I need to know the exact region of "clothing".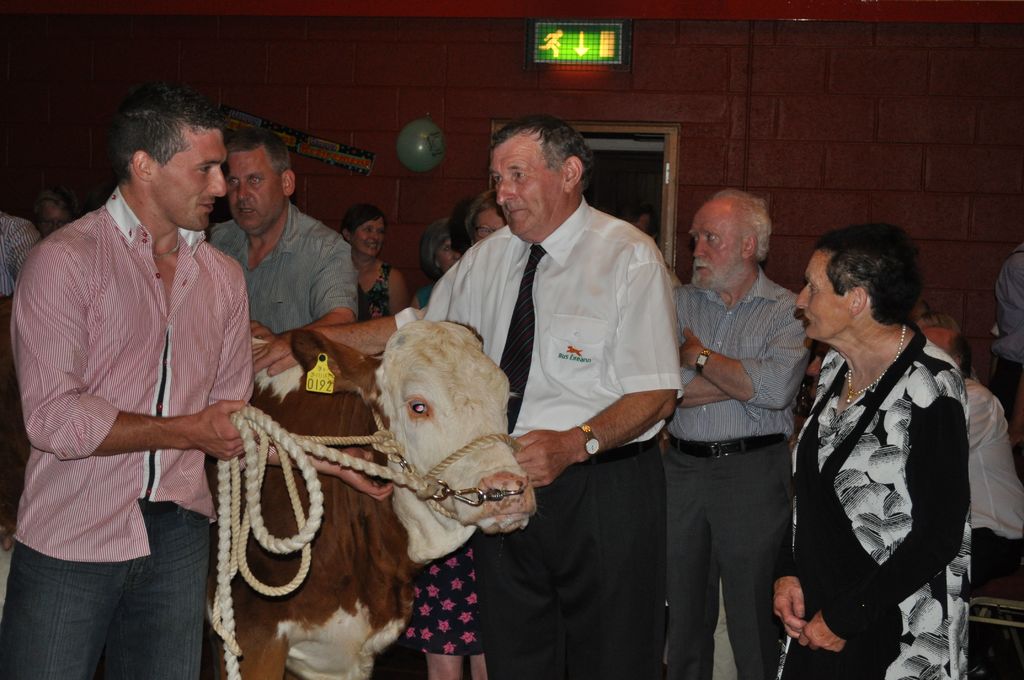
Region: (x1=351, y1=258, x2=394, y2=324).
